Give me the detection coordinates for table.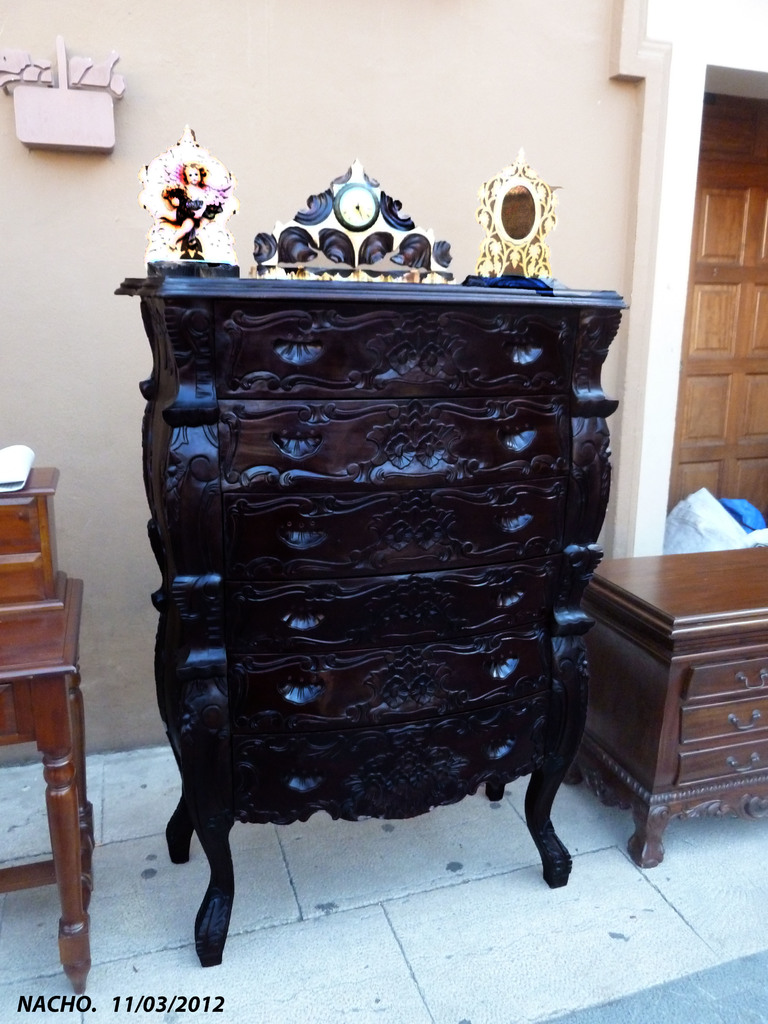
0:449:114:994.
